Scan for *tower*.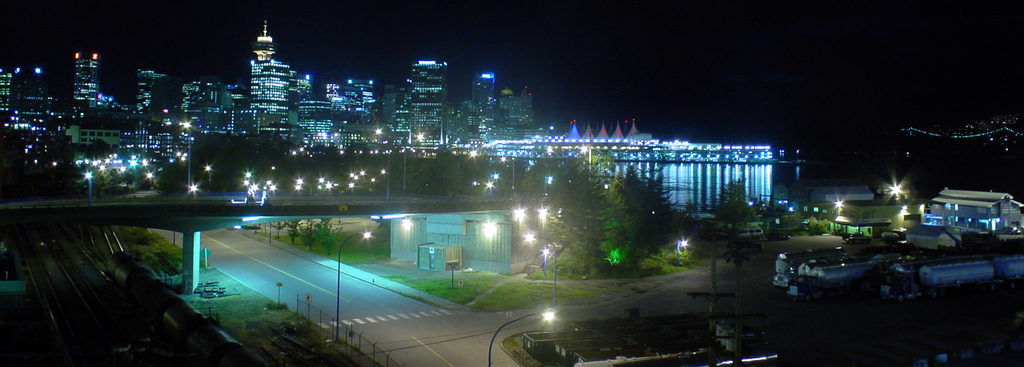
Scan result: rect(470, 73, 499, 129).
